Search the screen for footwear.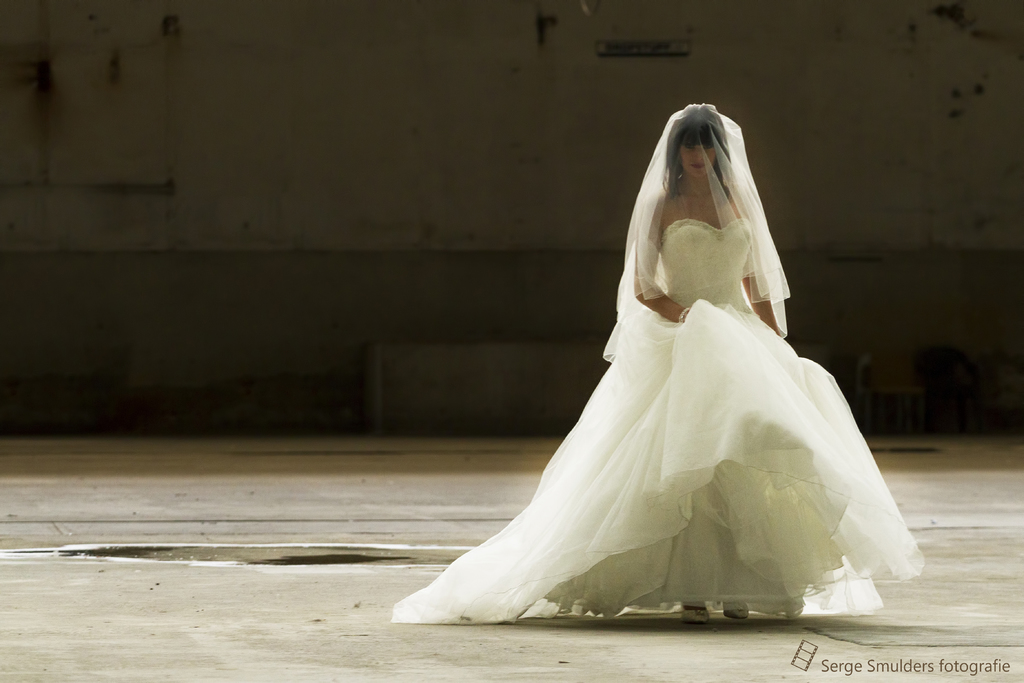
Found at left=677, top=608, right=714, bottom=625.
